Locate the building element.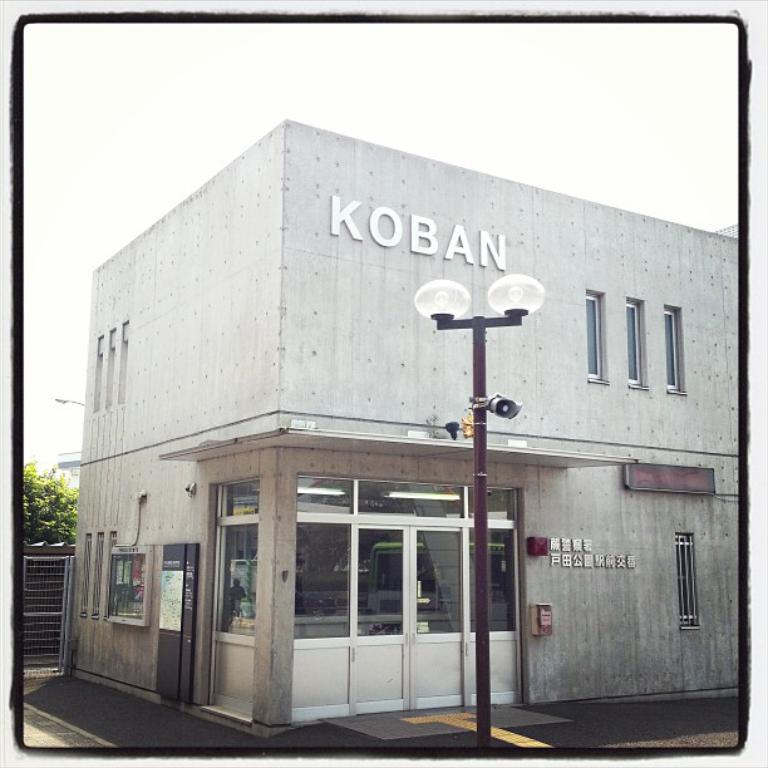
Element bbox: <box>55,120,743,729</box>.
